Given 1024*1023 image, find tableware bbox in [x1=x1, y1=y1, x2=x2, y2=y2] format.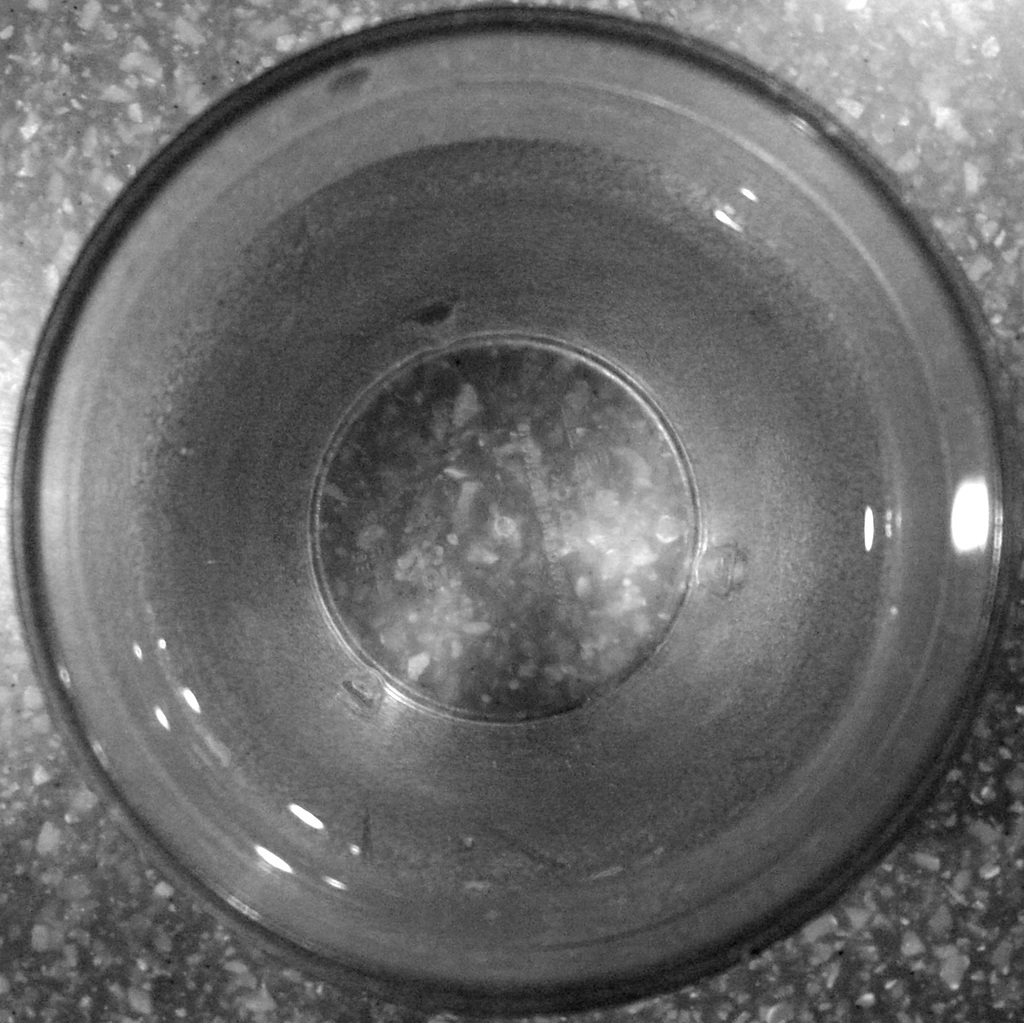
[x1=5, y1=3, x2=1018, y2=1021].
